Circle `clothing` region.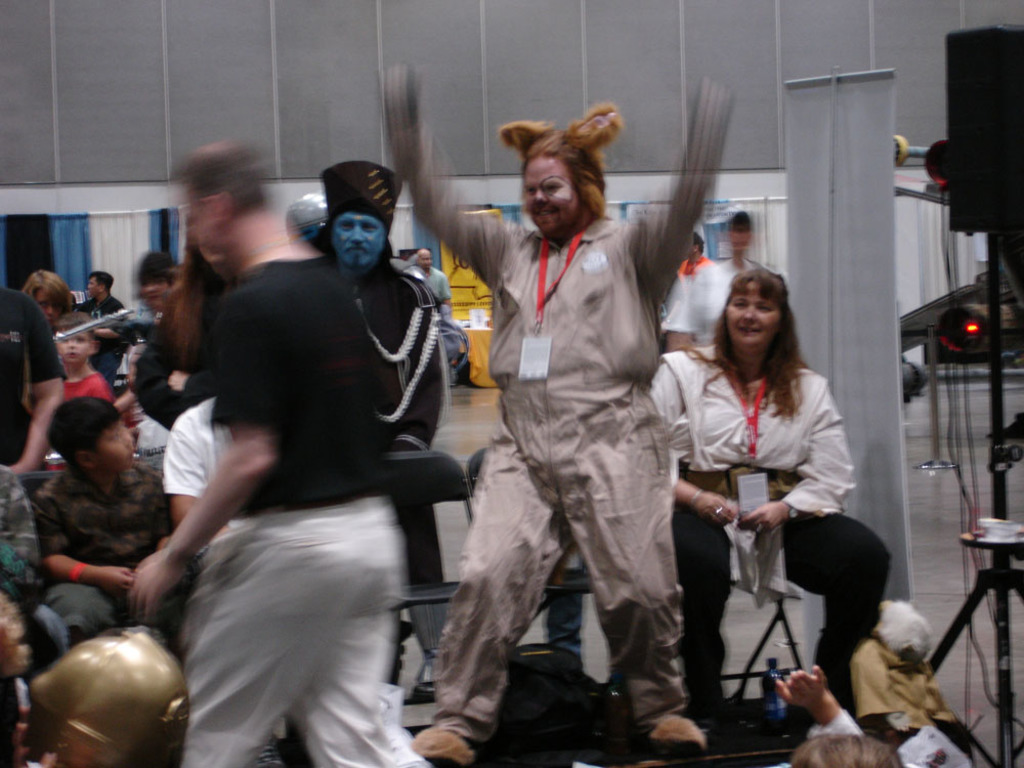
Region: bbox=(185, 257, 435, 766).
